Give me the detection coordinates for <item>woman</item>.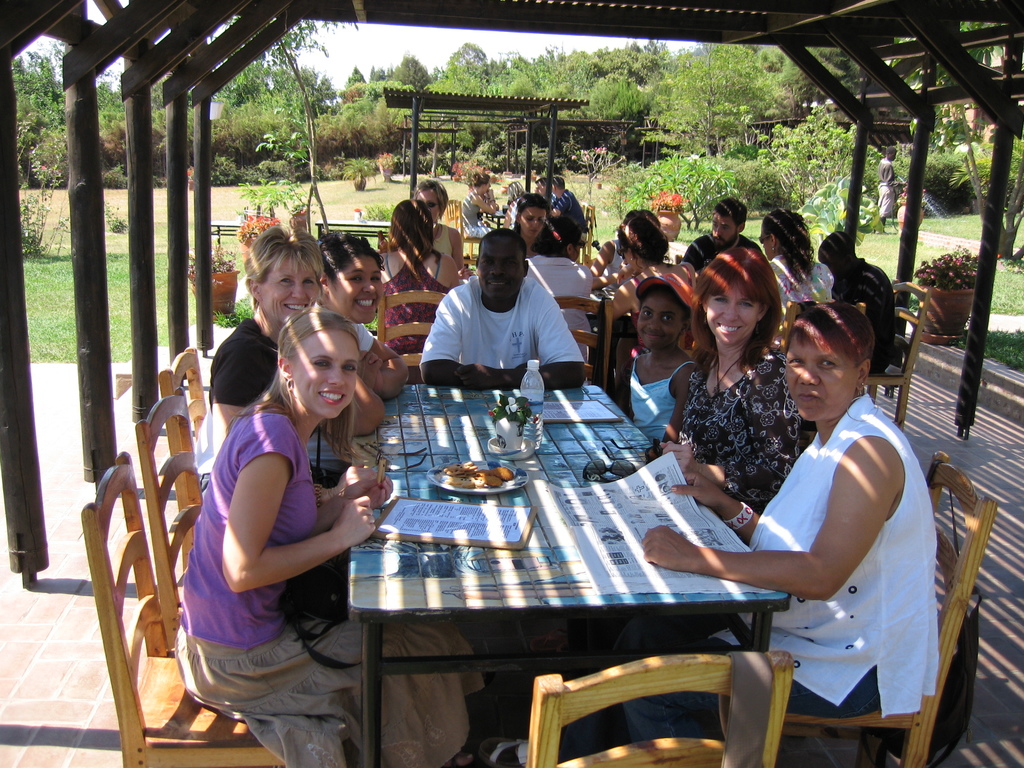
(605, 214, 701, 361).
